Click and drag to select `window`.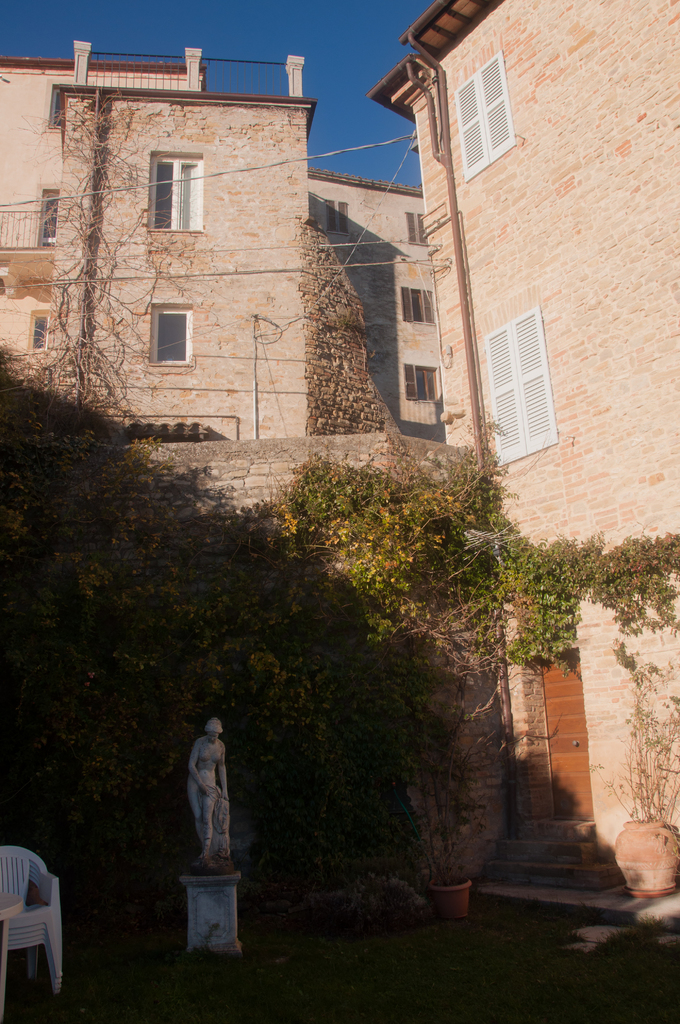
Selection: (32, 309, 49, 358).
